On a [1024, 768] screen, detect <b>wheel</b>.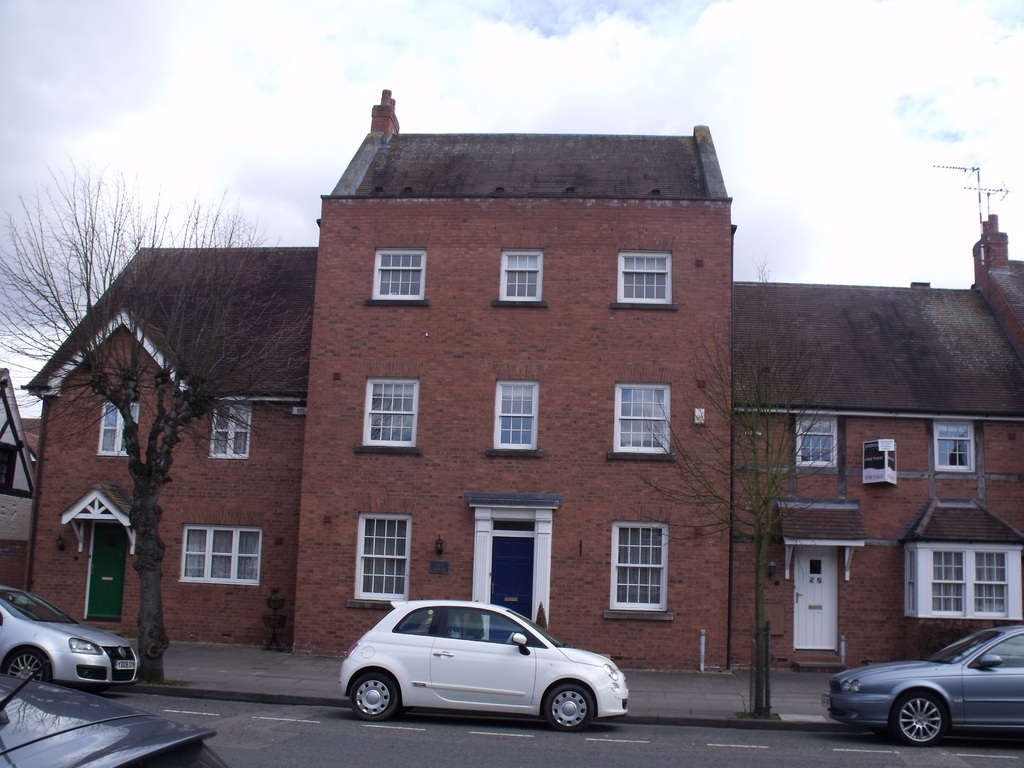
l=899, t=694, r=947, b=744.
